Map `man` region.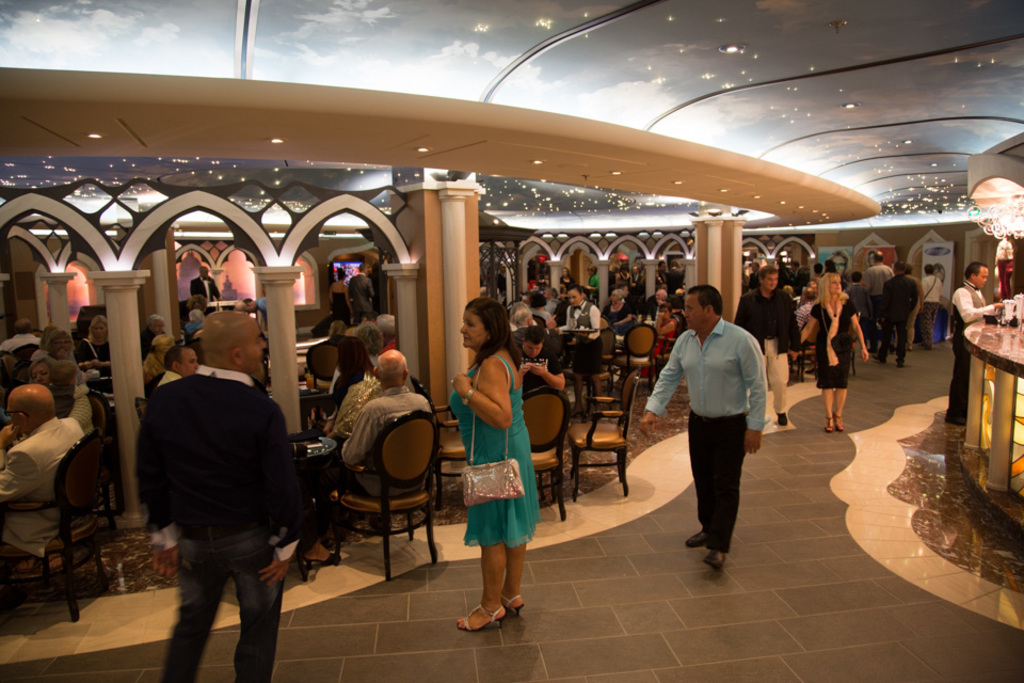
Mapped to <box>137,336,203,432</box>.
